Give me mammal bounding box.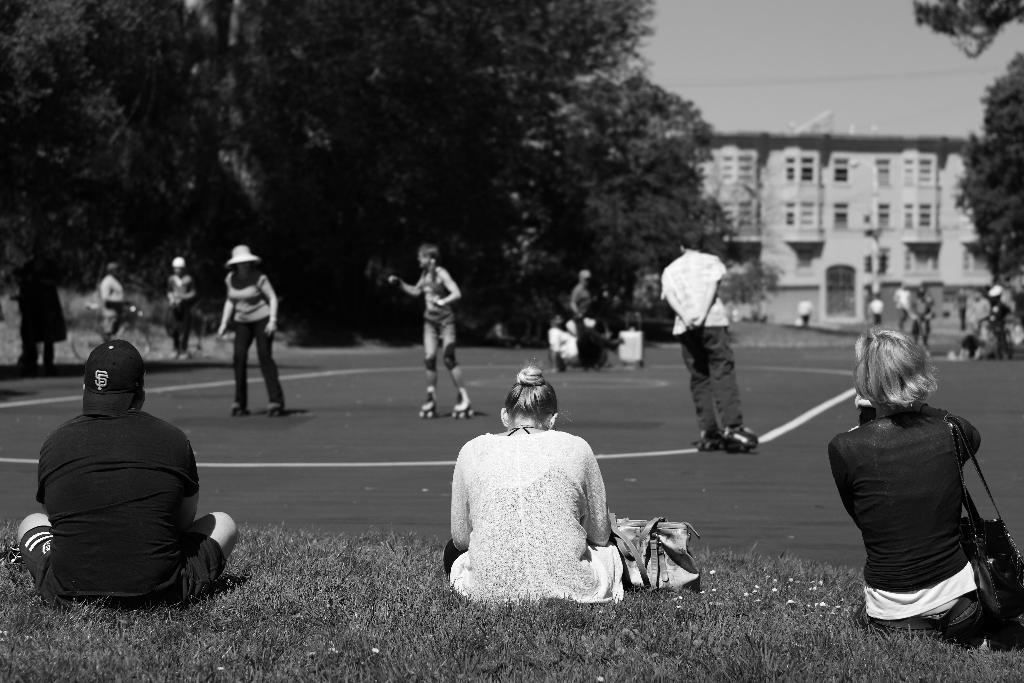
[left=564, top=276, right=598, bottom=368].
